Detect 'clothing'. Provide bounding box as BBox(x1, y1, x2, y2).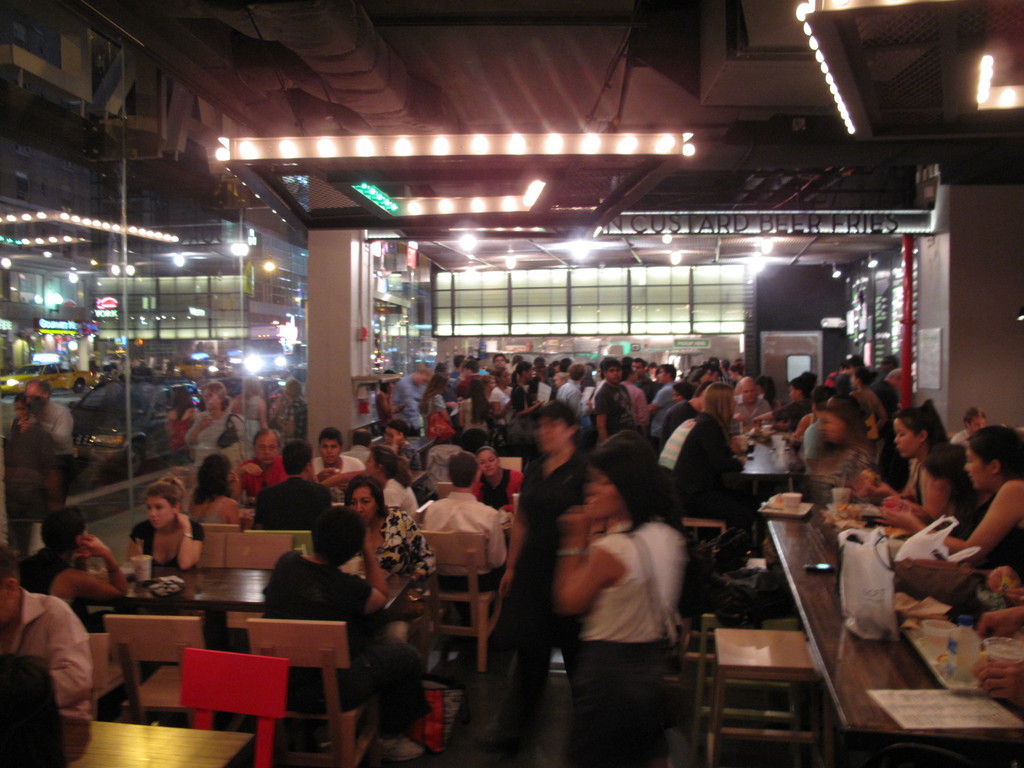
BBox(236, 399, 261, 450).
